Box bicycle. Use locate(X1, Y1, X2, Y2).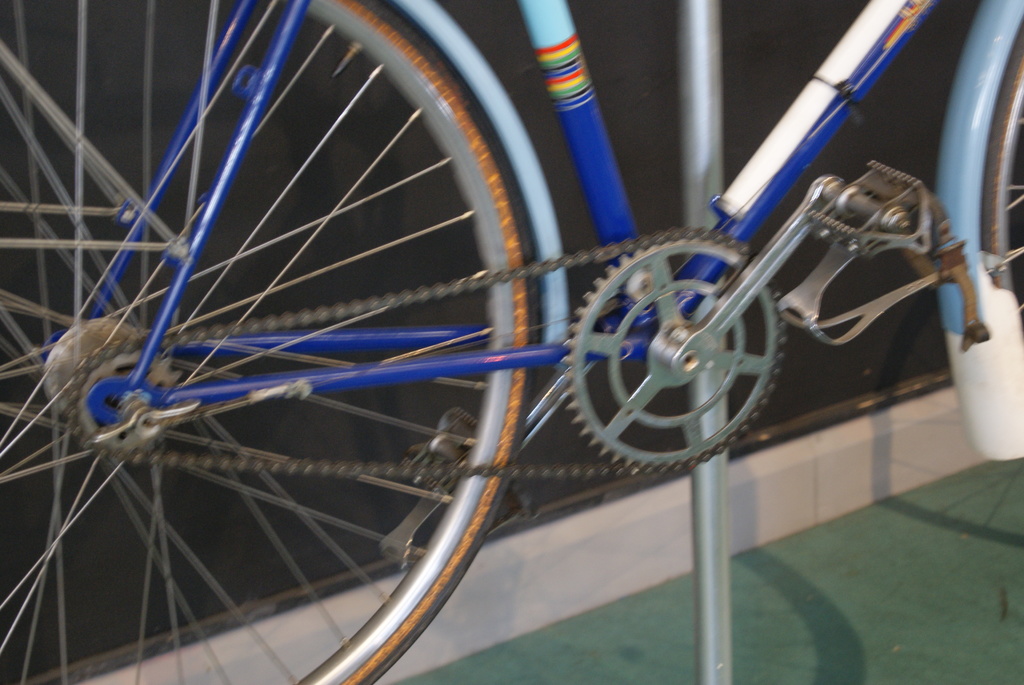
locate(0, 0, 1023, 684).
